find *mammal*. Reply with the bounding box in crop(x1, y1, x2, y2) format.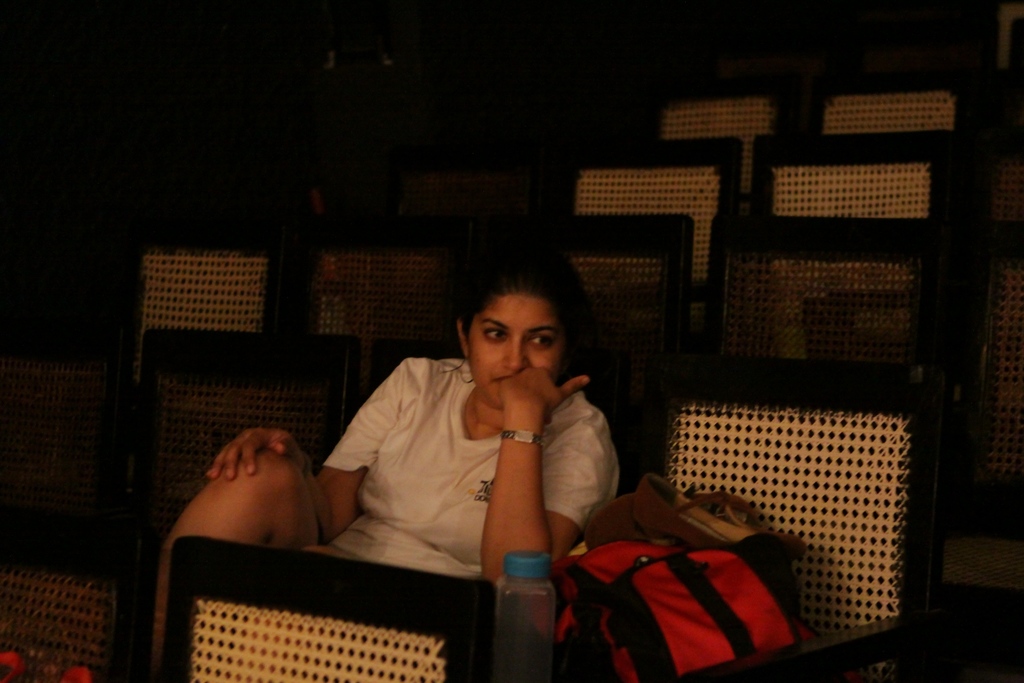
crop(294, 289, 621, 618).
